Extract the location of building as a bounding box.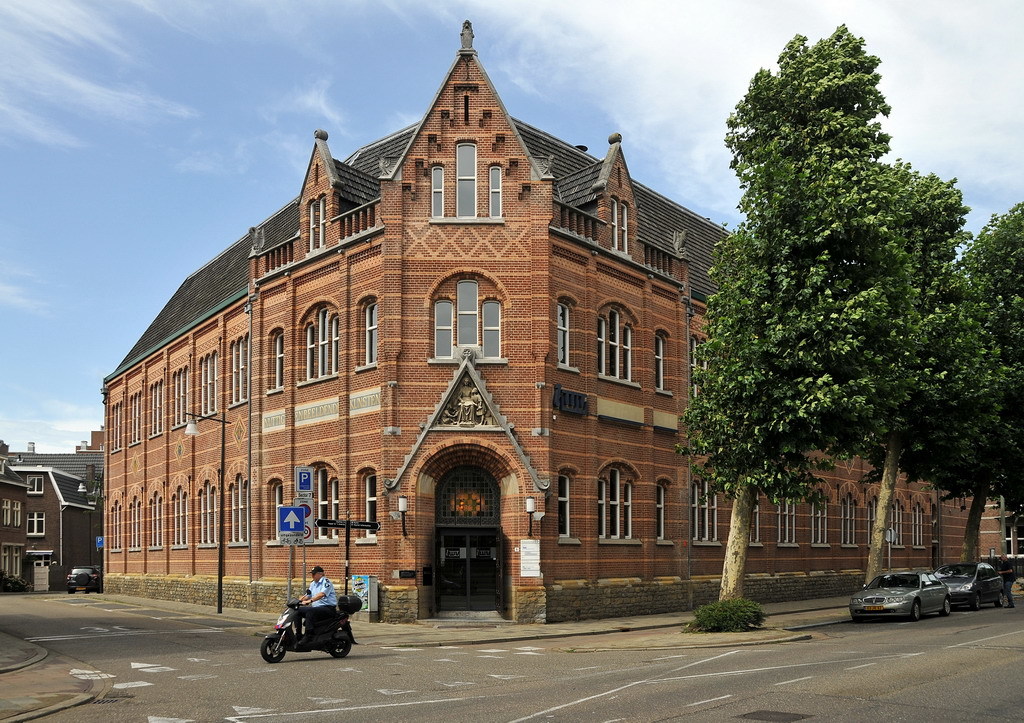
{"x1": 0, "y1": 424, "x2": 108, "y2": 588}.
